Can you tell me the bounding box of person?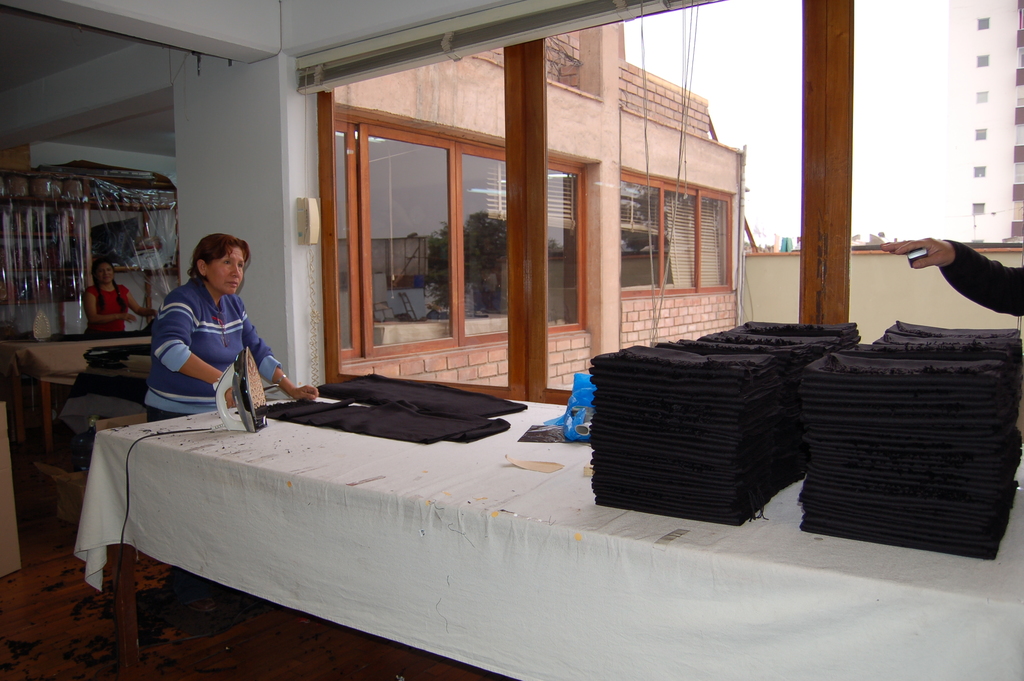
x1=83 y1=256 x2=166 y2=333.
